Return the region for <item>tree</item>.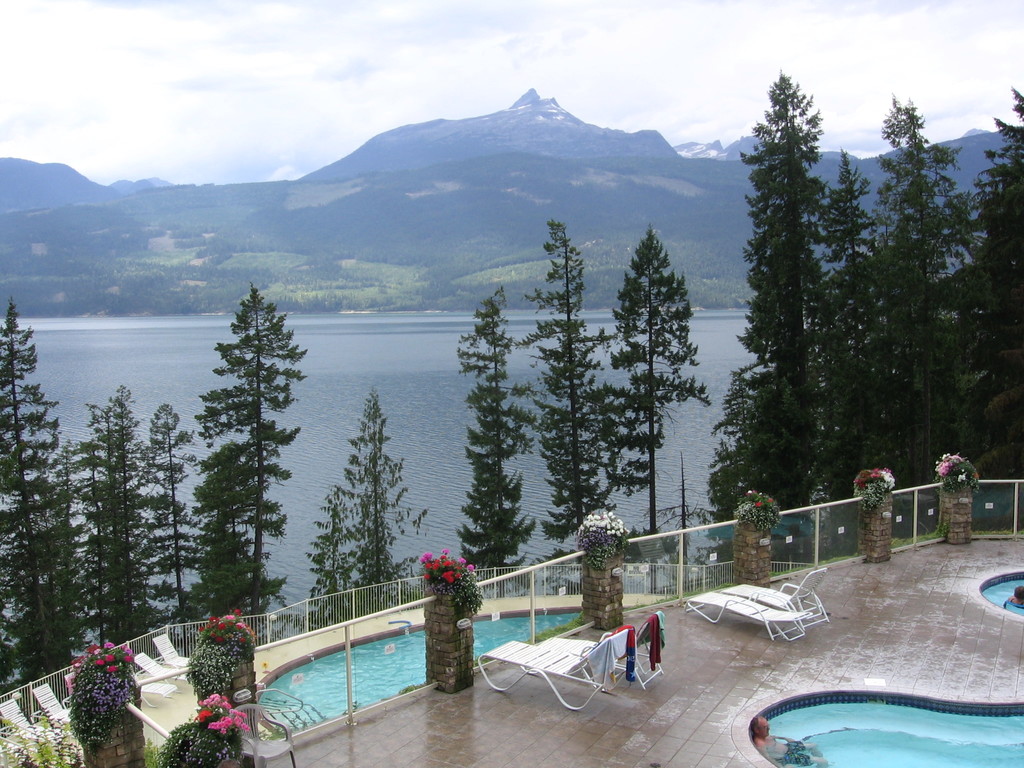
Rect(738, 74, 837, 516).
